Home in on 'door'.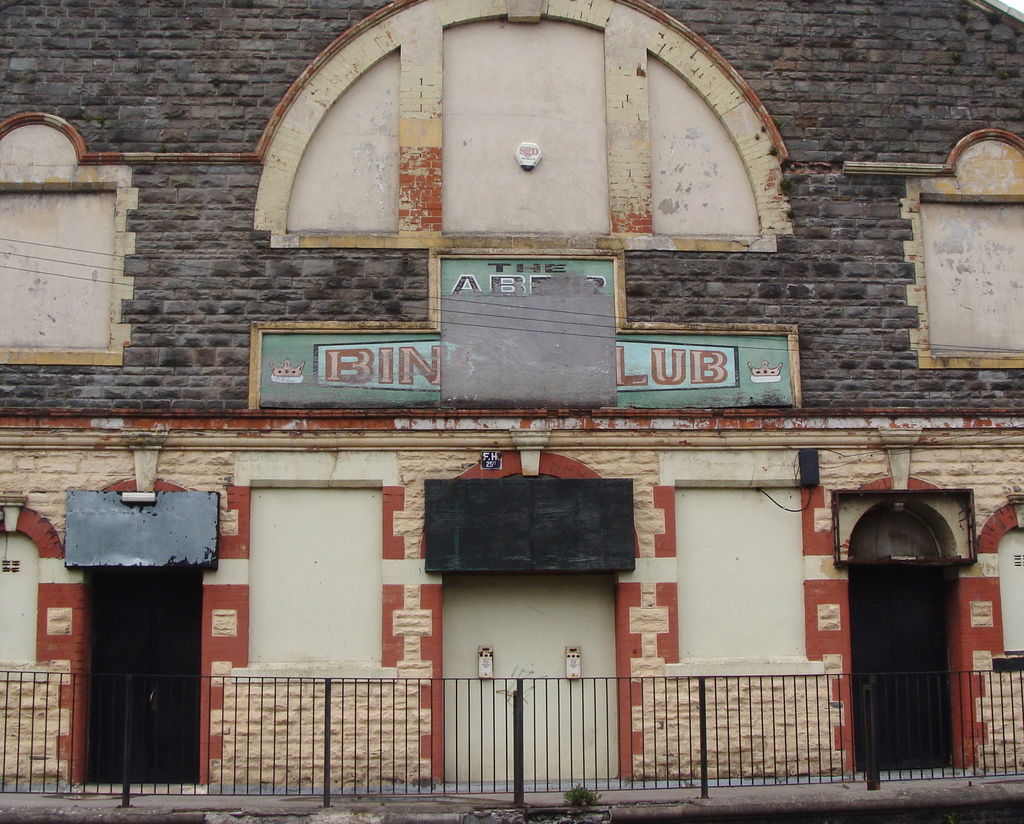
Homed in at <bbox>83, 566, 203, 782</bbox>.
